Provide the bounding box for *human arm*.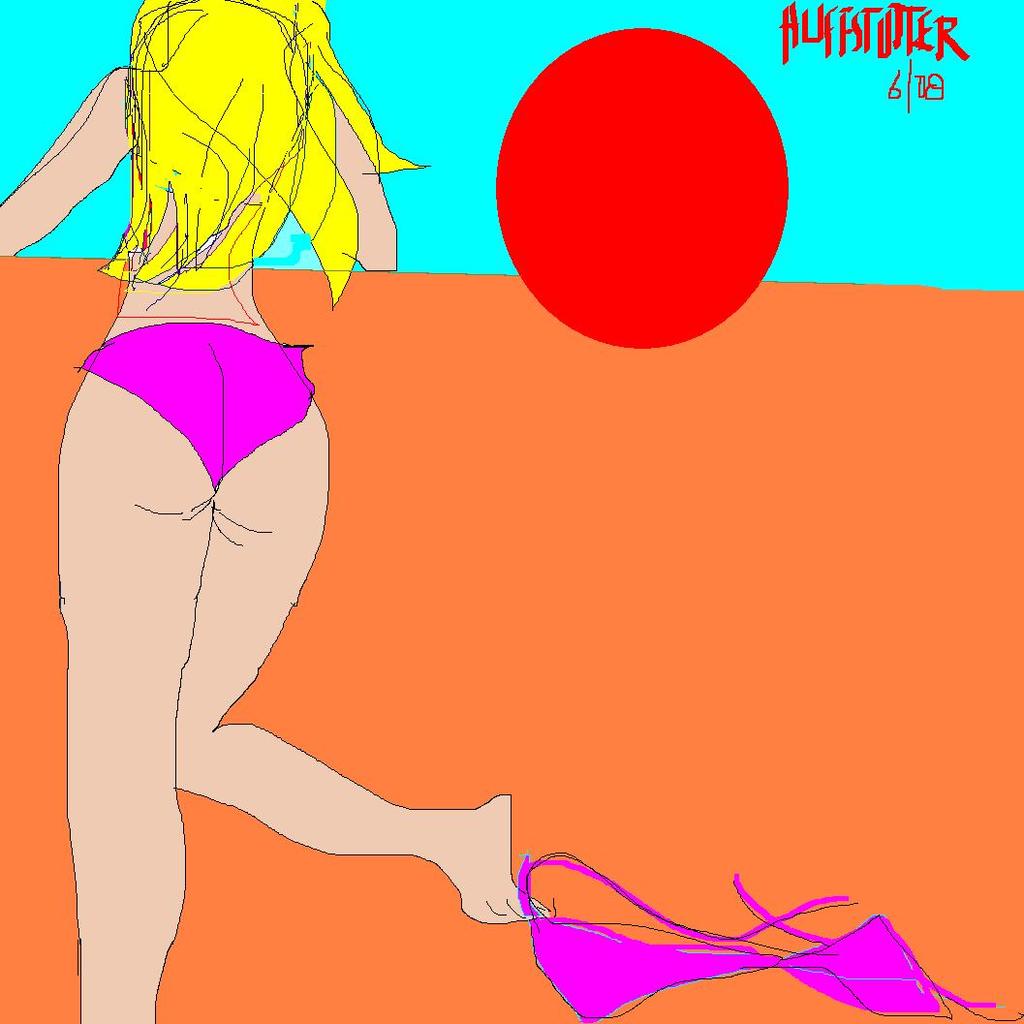
left=10, top=71, right=120, bottom=260.
